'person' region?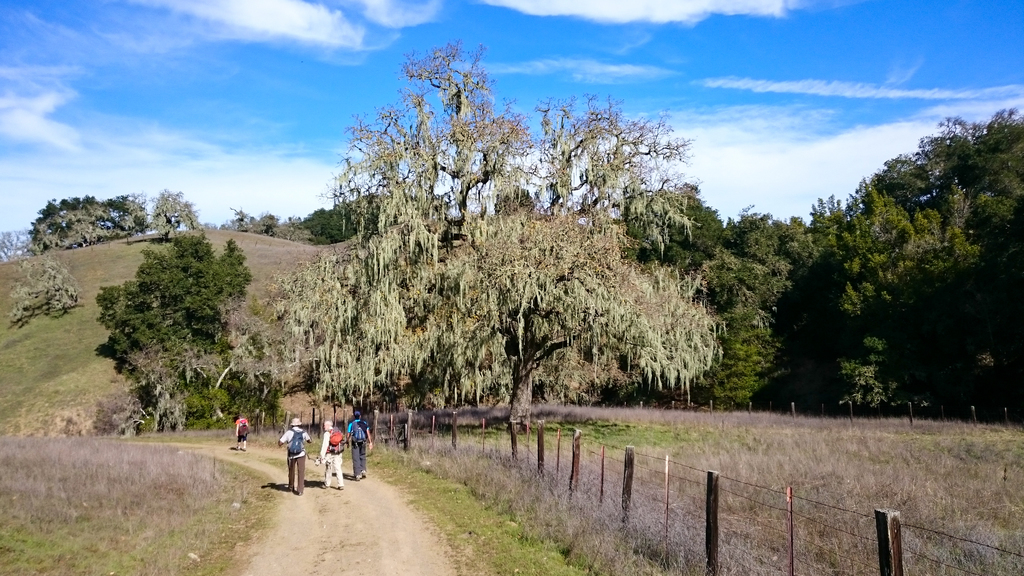
(x1=225, y1=413, x2=249, y2=451)
